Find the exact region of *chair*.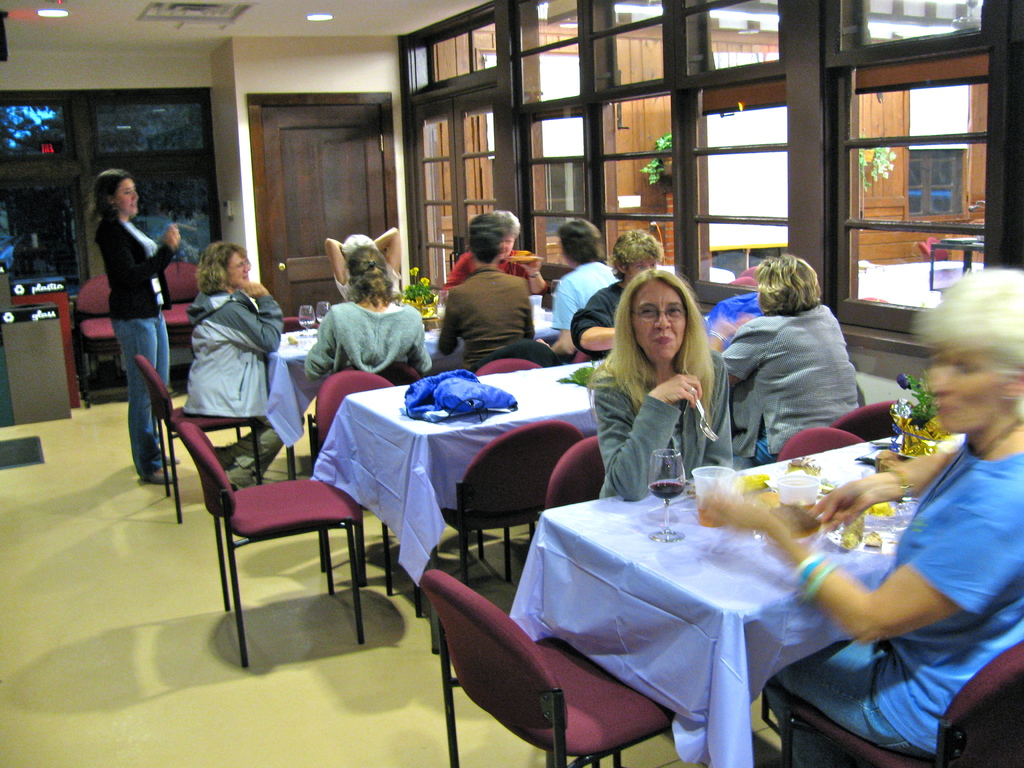
Exact region: pyautogui.locateOnScreen(473, 358, 546, 561).
